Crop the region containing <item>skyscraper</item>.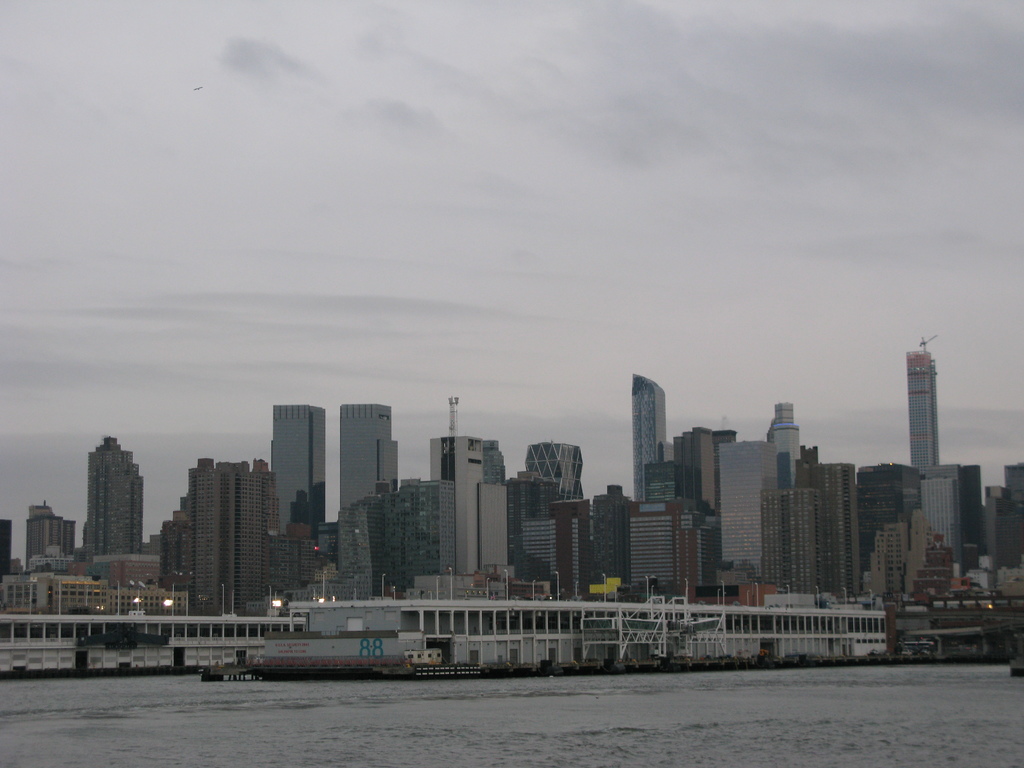
Crop region: [260,461,281,572].
